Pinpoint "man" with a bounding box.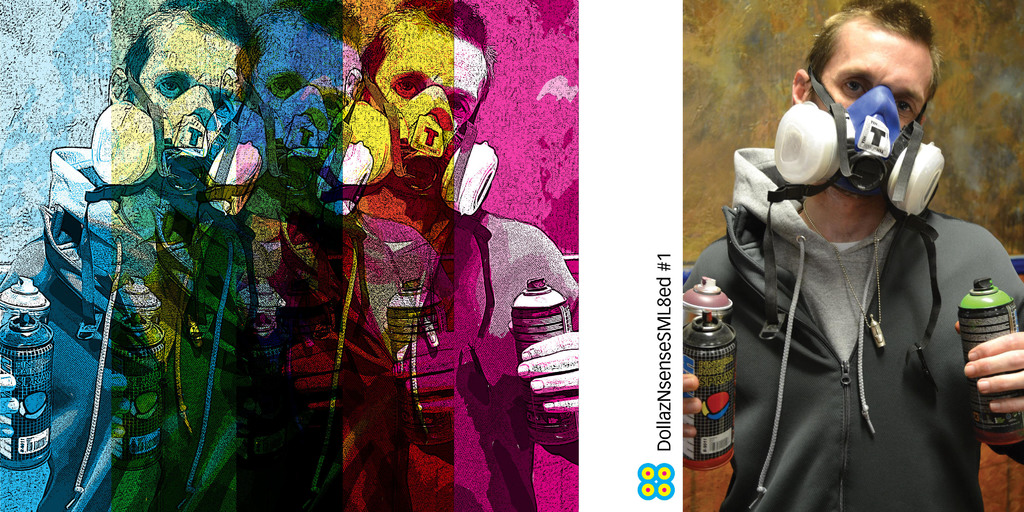
bbox(0, 0, 355, 511).
